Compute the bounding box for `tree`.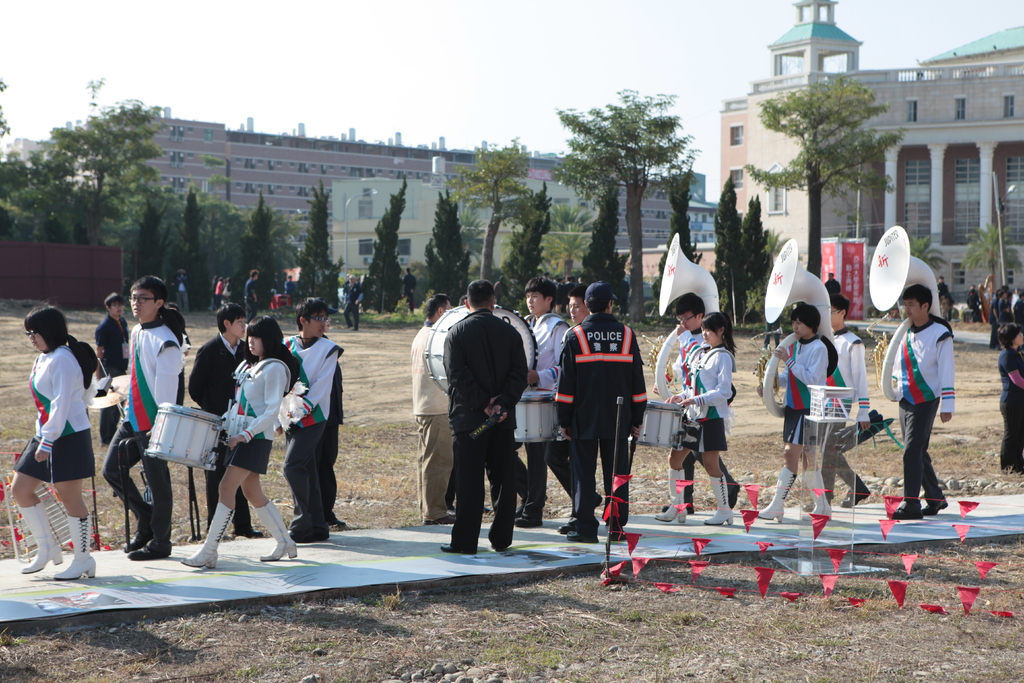
(539,203,589,303).
